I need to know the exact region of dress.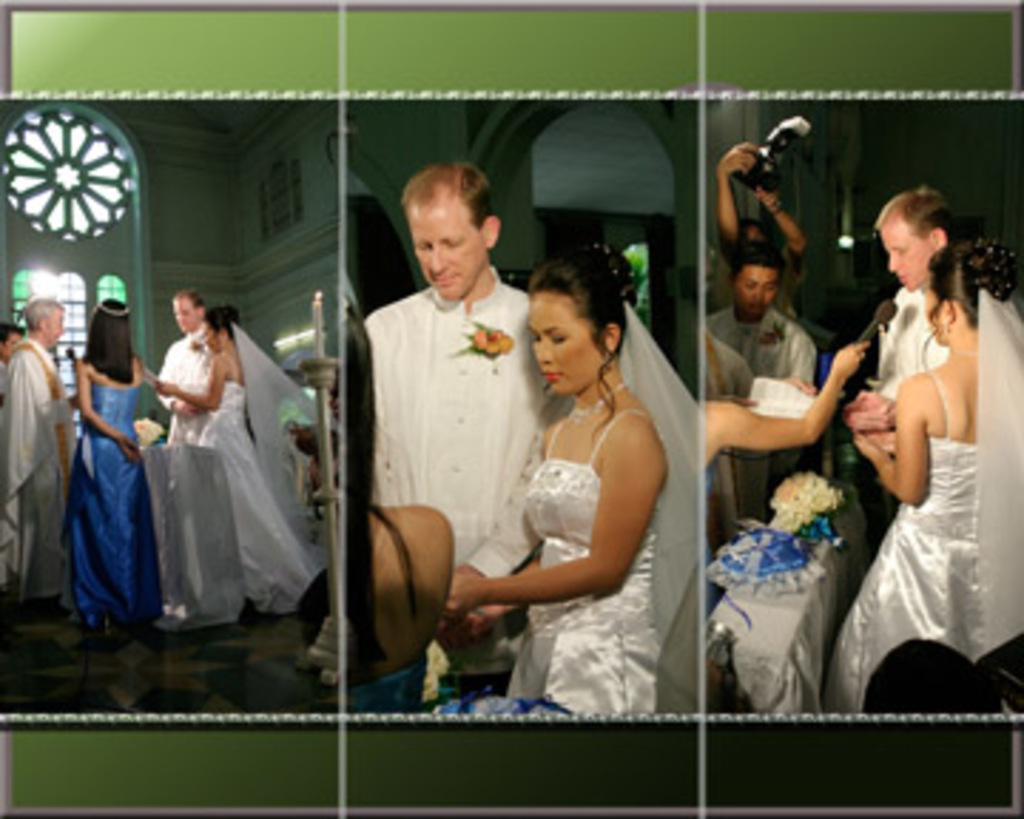
Region: Rect(506, 404, 666, 717).
